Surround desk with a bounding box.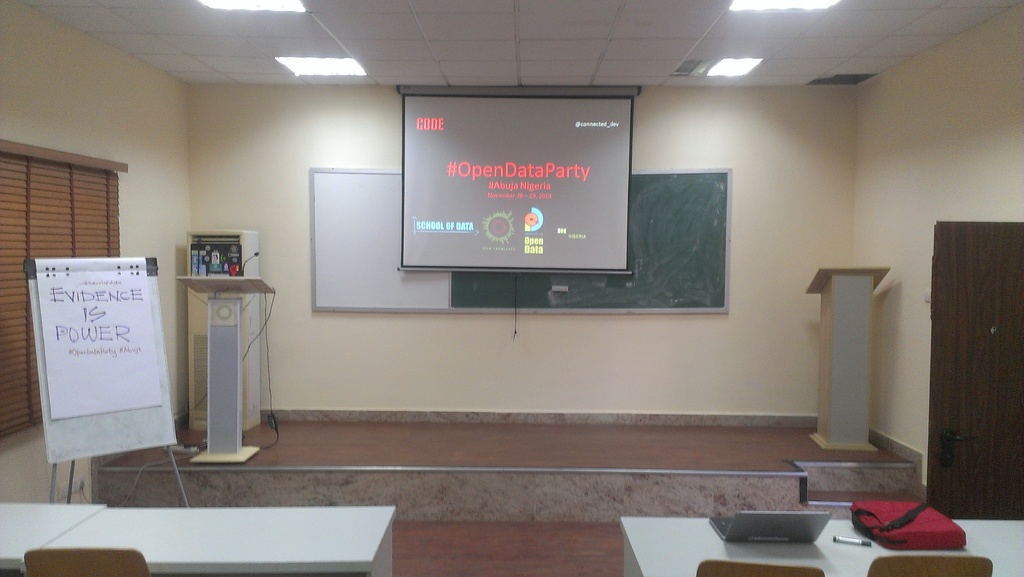
pyautogui.locateOnScreen(618, 511, 1023, 576).
